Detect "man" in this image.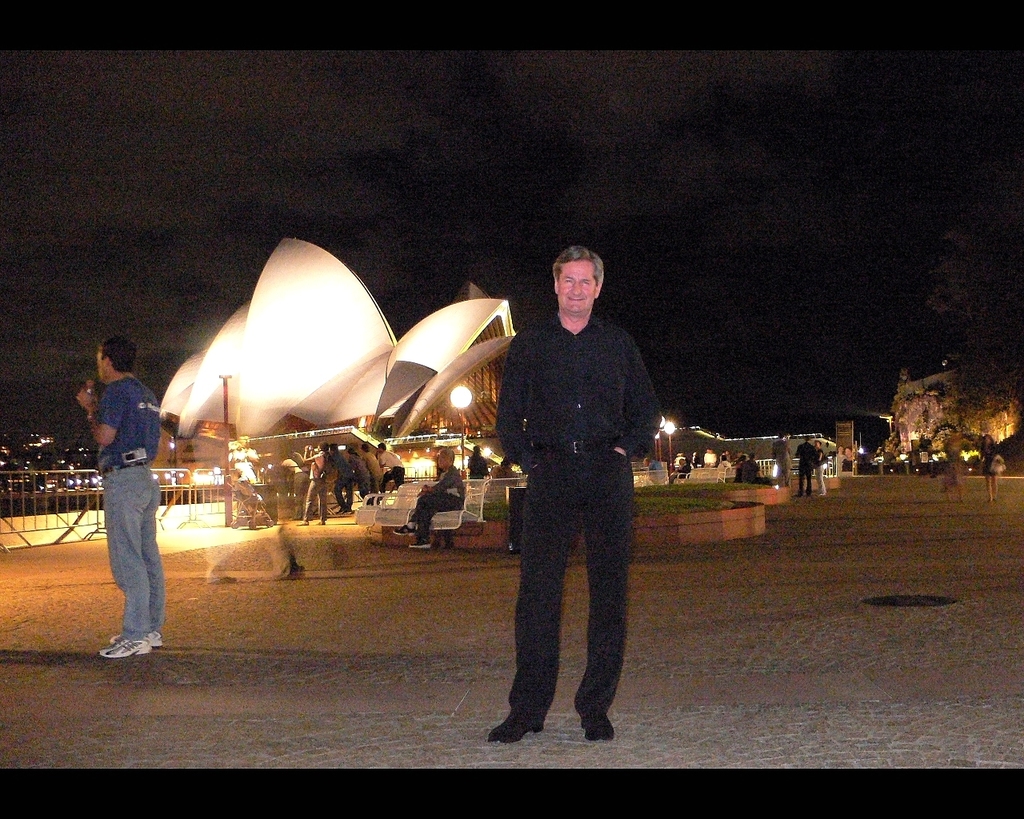
Detection: 329 442 356 517.
